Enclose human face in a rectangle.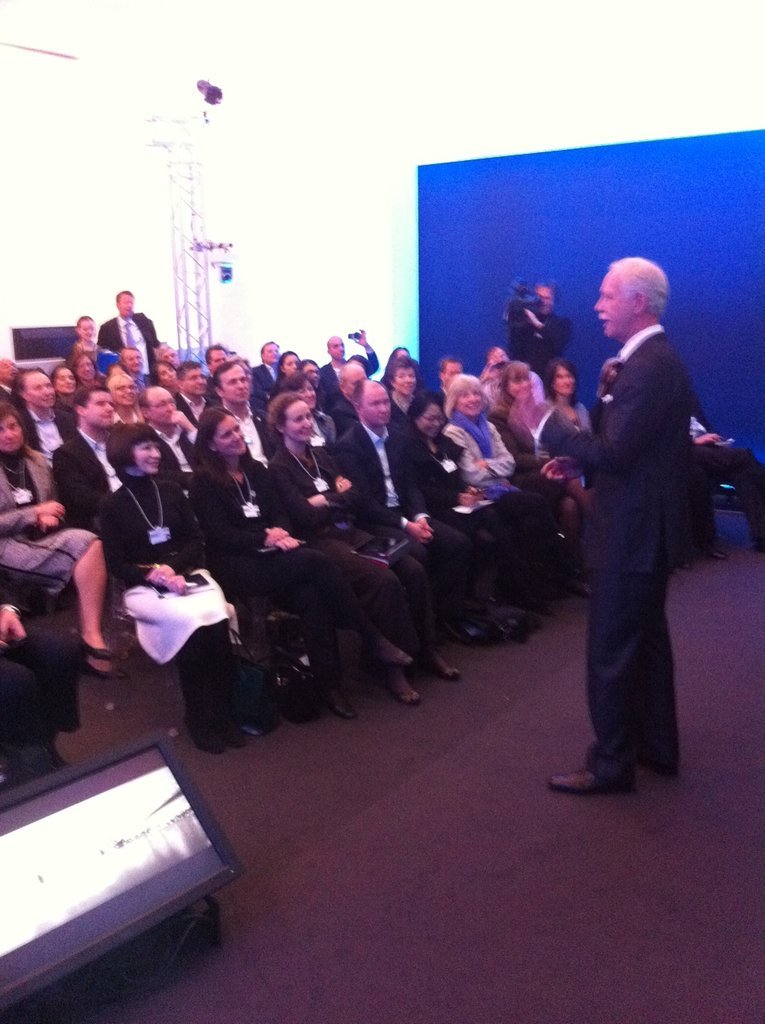
(156,357,177,386).
